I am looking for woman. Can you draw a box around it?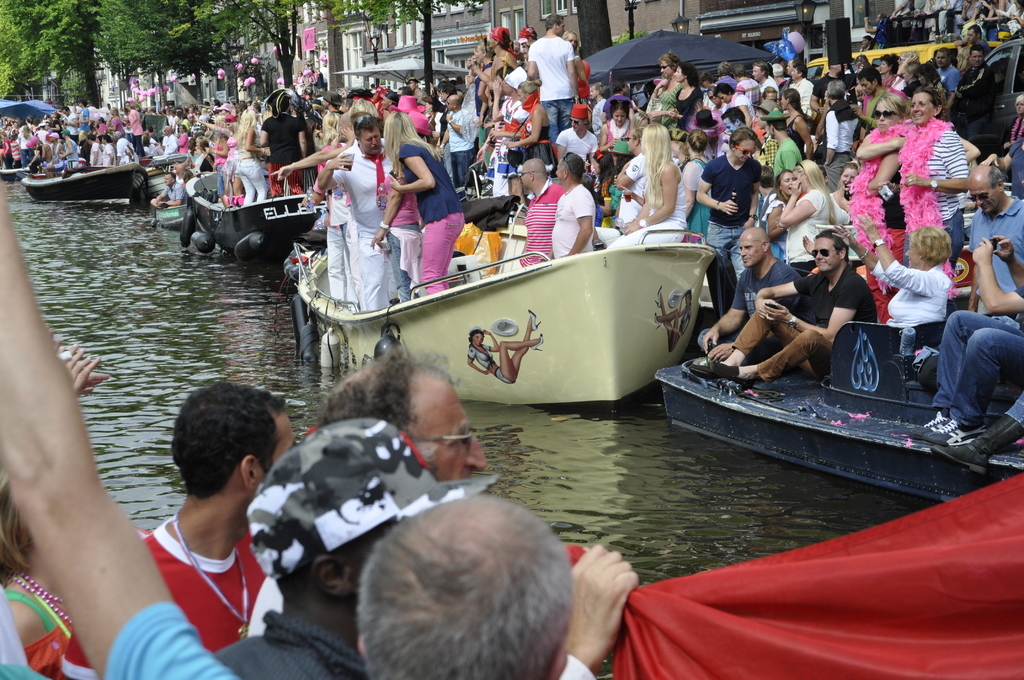
Sure, the bounding box is crop(235, 109, 269, 204).
